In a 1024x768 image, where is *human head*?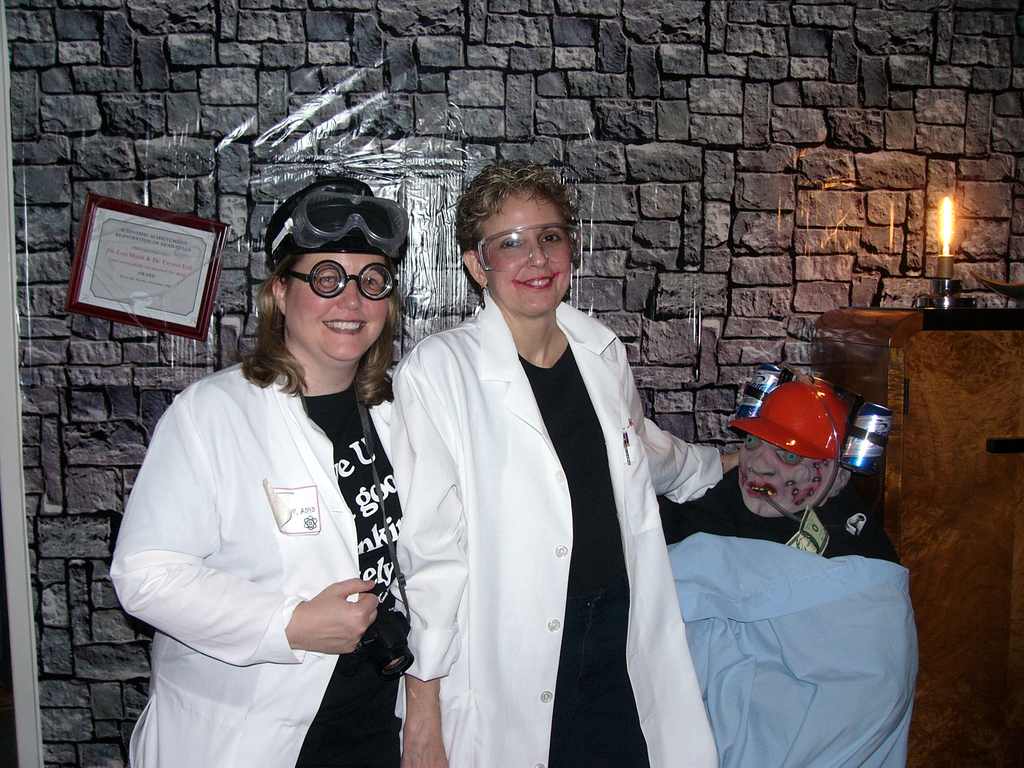
select_region(735, 381, 849, 520).
